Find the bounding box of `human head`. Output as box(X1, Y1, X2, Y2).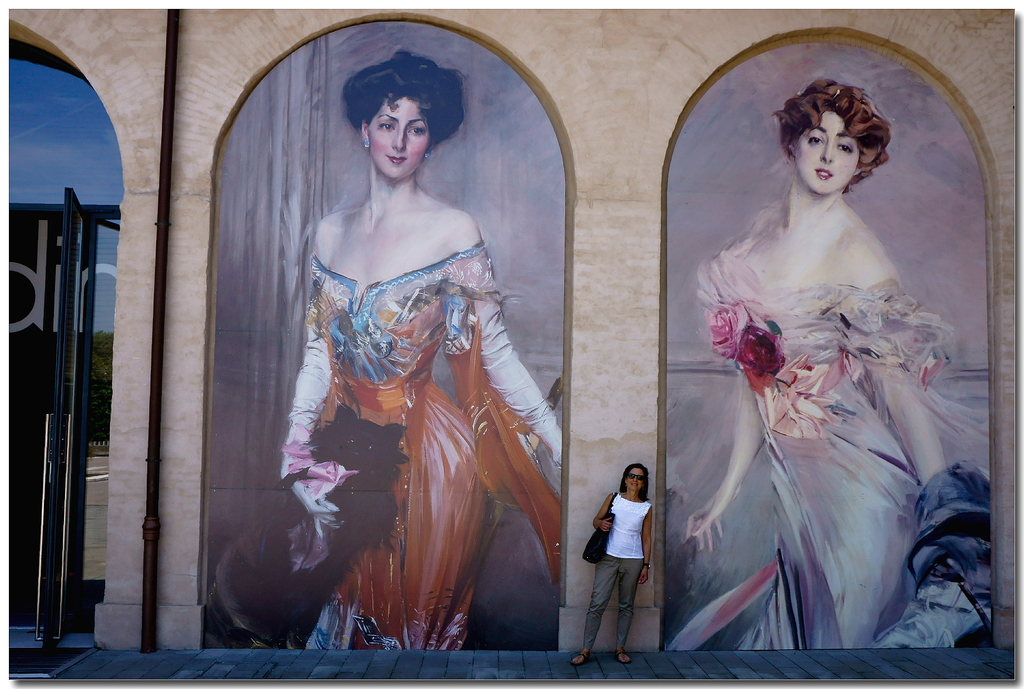
box(625, 464, 648, 492).
